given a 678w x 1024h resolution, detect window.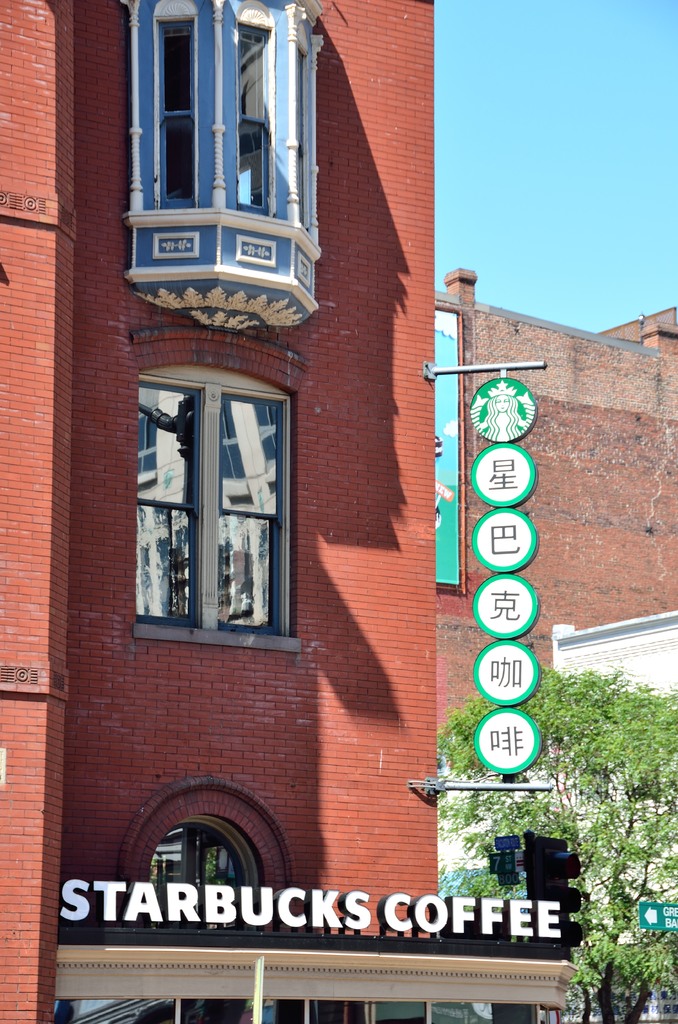
box=[157, 21, 198, 202].
